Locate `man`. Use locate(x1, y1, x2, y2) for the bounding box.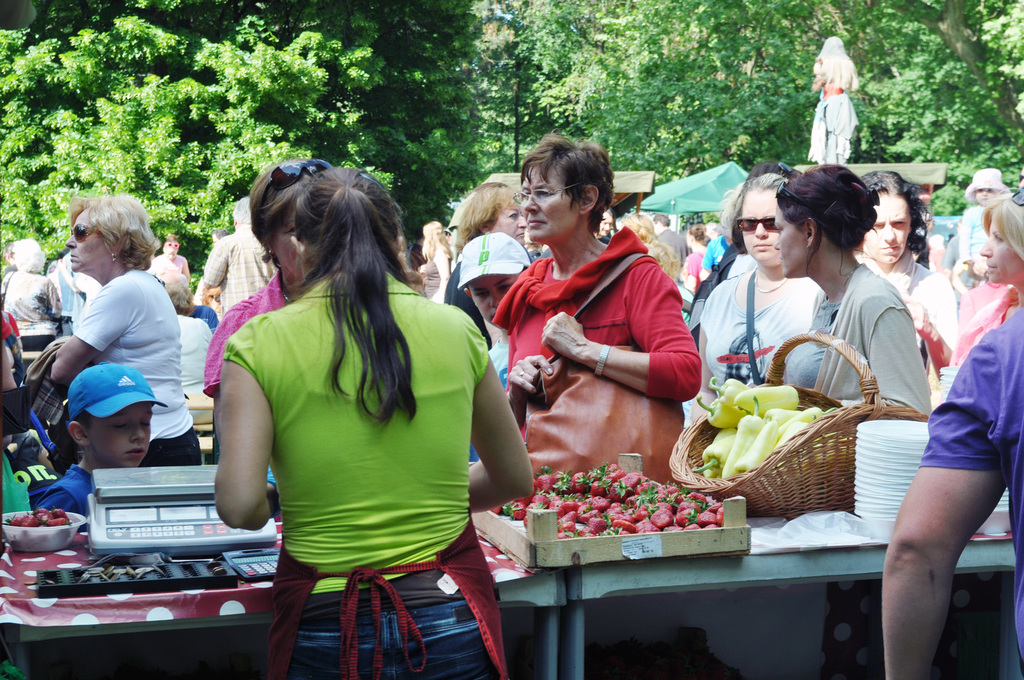
locate(653, 213, 691, 266).
